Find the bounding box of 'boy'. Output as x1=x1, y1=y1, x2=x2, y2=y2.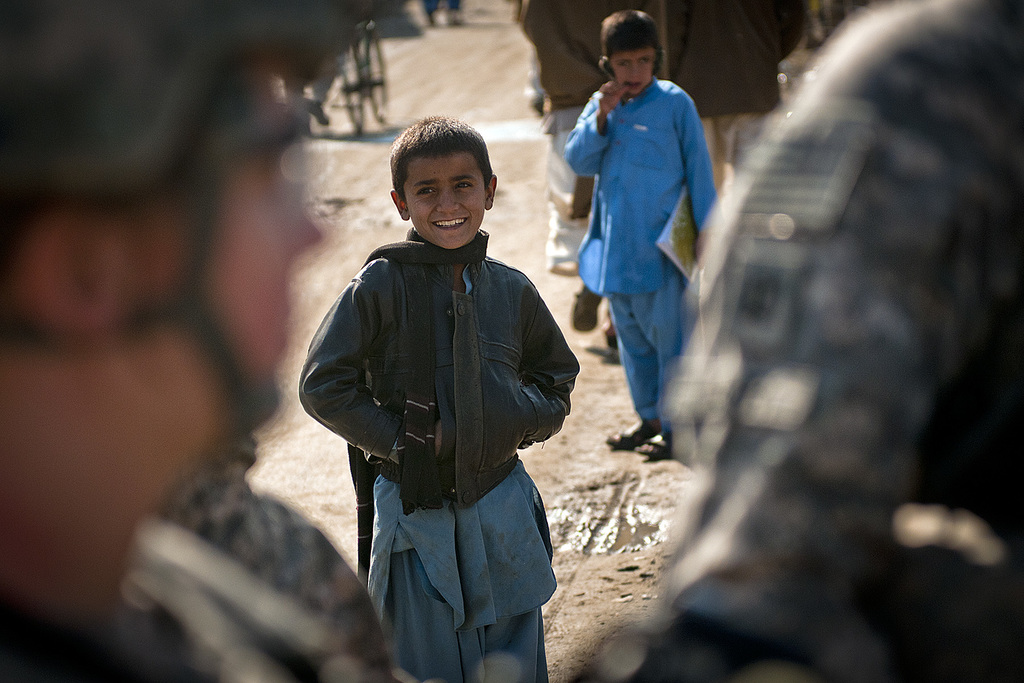
x1=301, y1=115, x2=584, y2=682.
